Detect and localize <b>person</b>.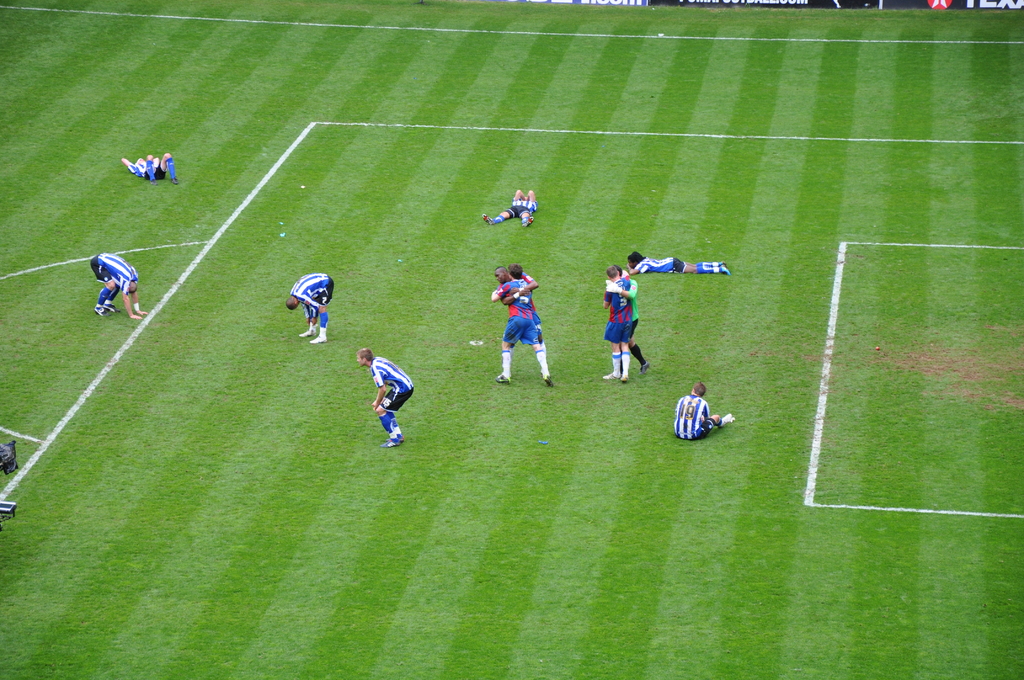
Localized at (483, 190, 538, 227).
